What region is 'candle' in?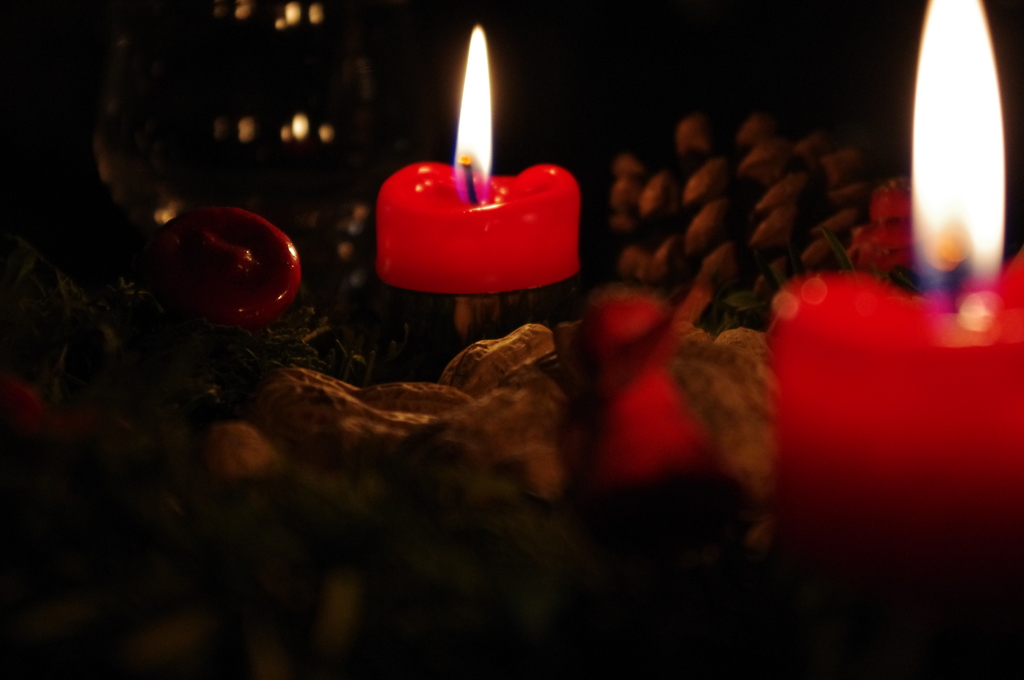
rect(374, 22, 579, 289).
